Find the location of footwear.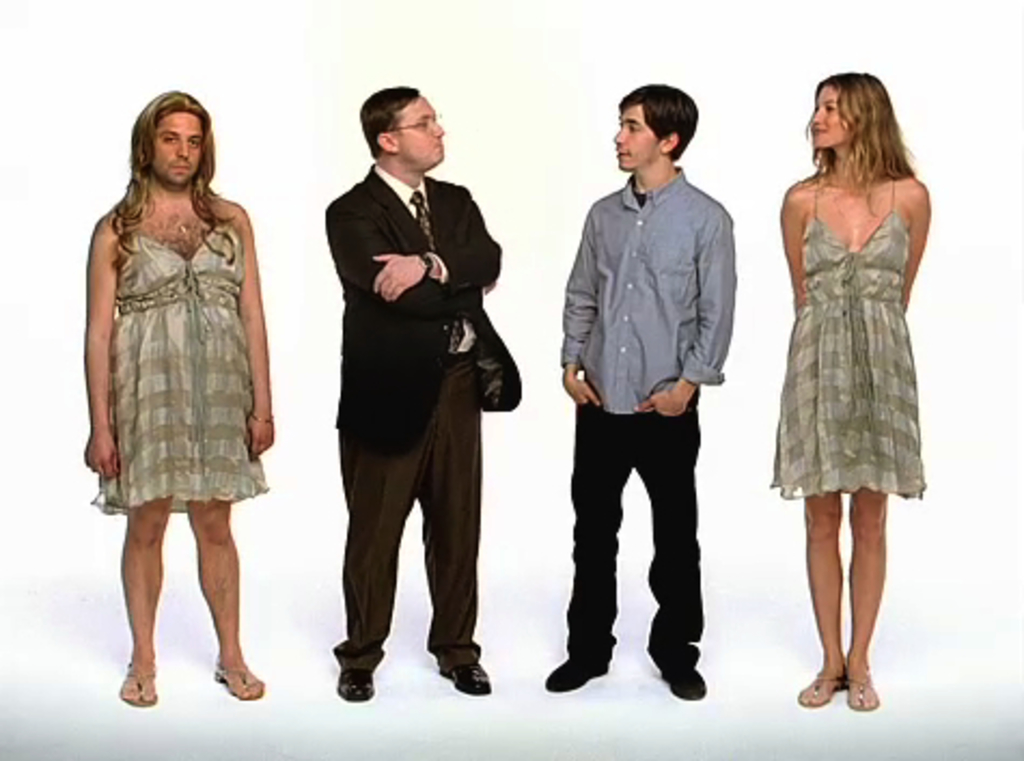
Location: region(209, 655, 265, 707).
